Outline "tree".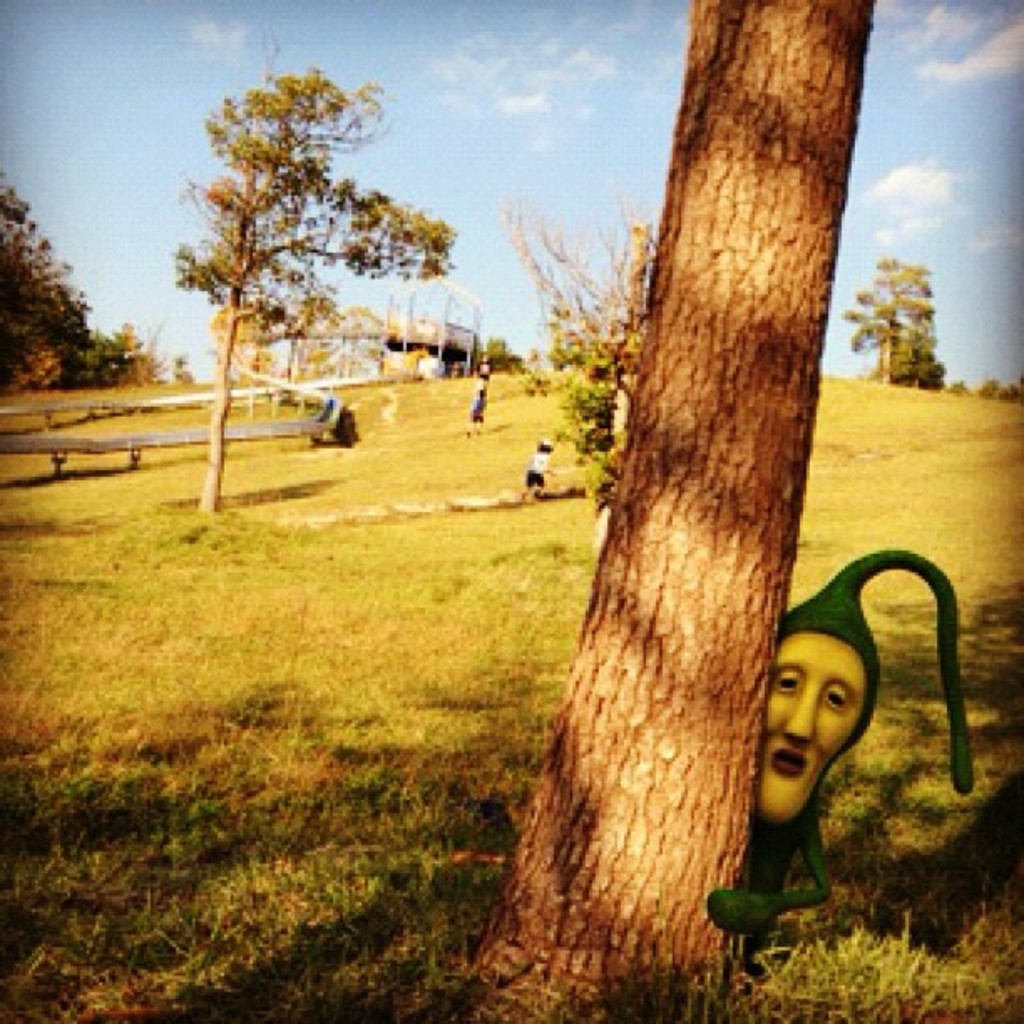
Outline: crop(519, 243, 643, 514).
